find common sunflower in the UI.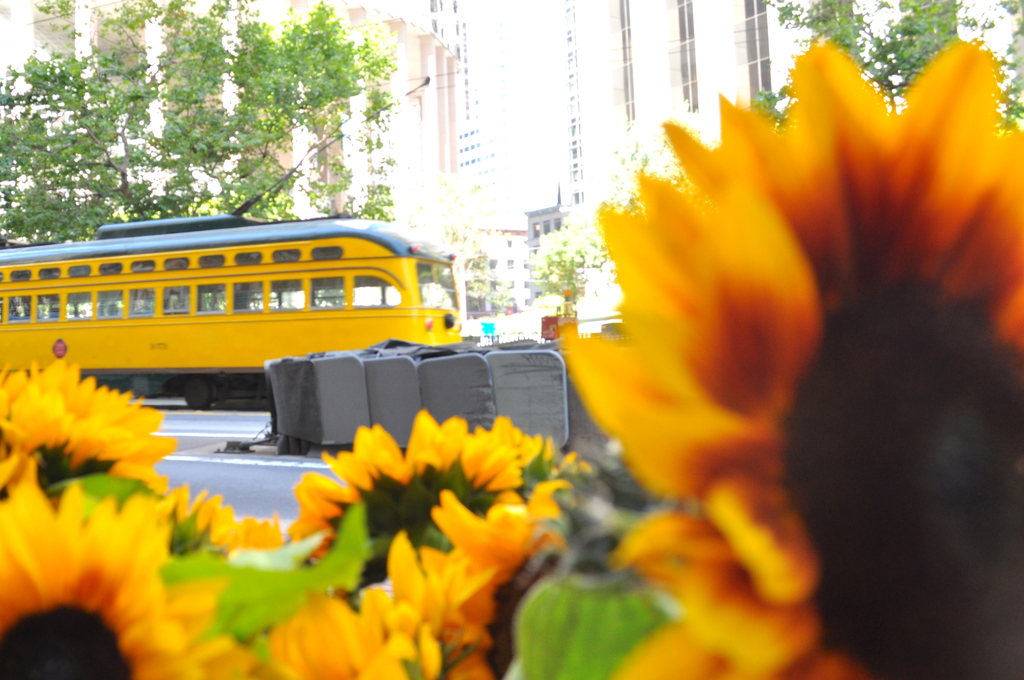
UI element at (x1=0, y1=454, x2=257, y2=679).
